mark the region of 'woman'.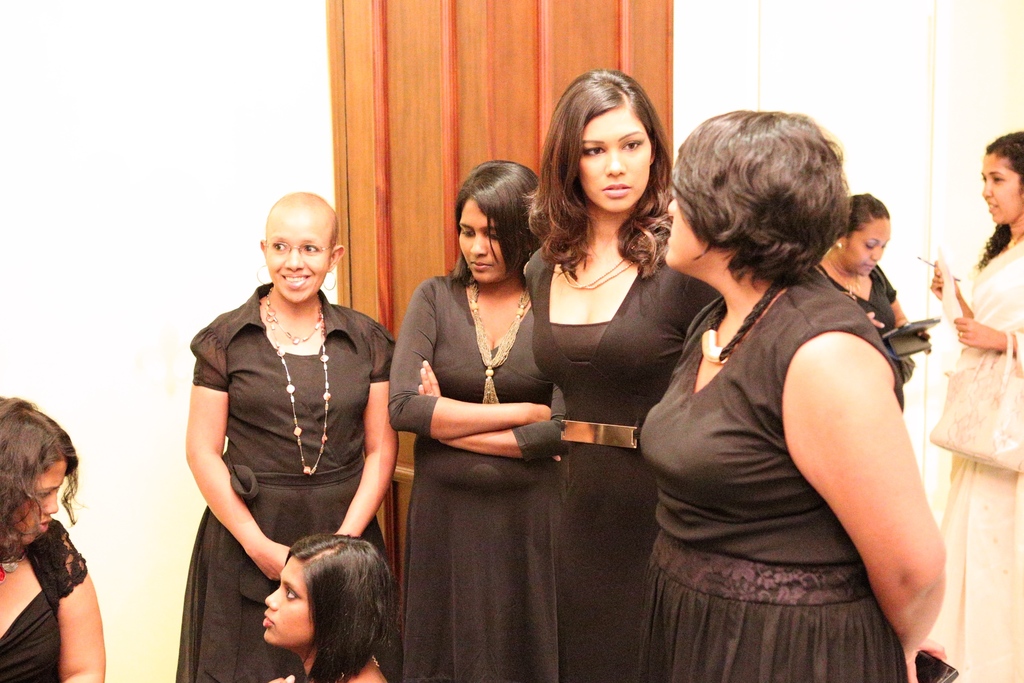
Region: bbox=[816, 193, 929, 359].
